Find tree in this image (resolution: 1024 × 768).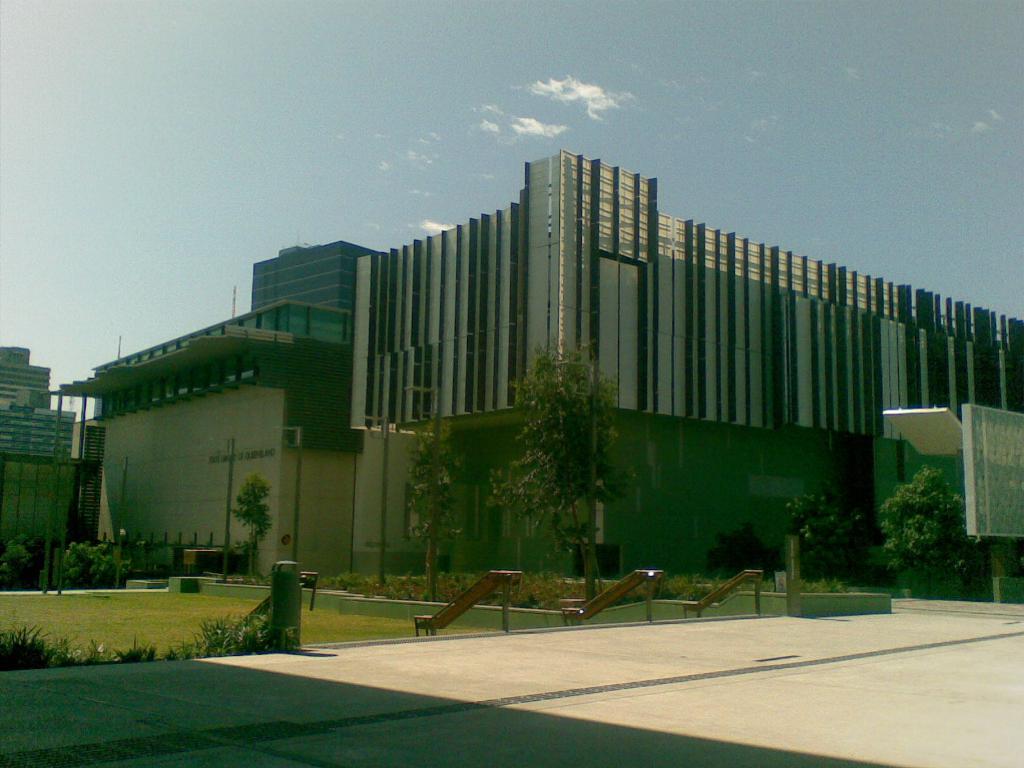
[786,477,869,574].
